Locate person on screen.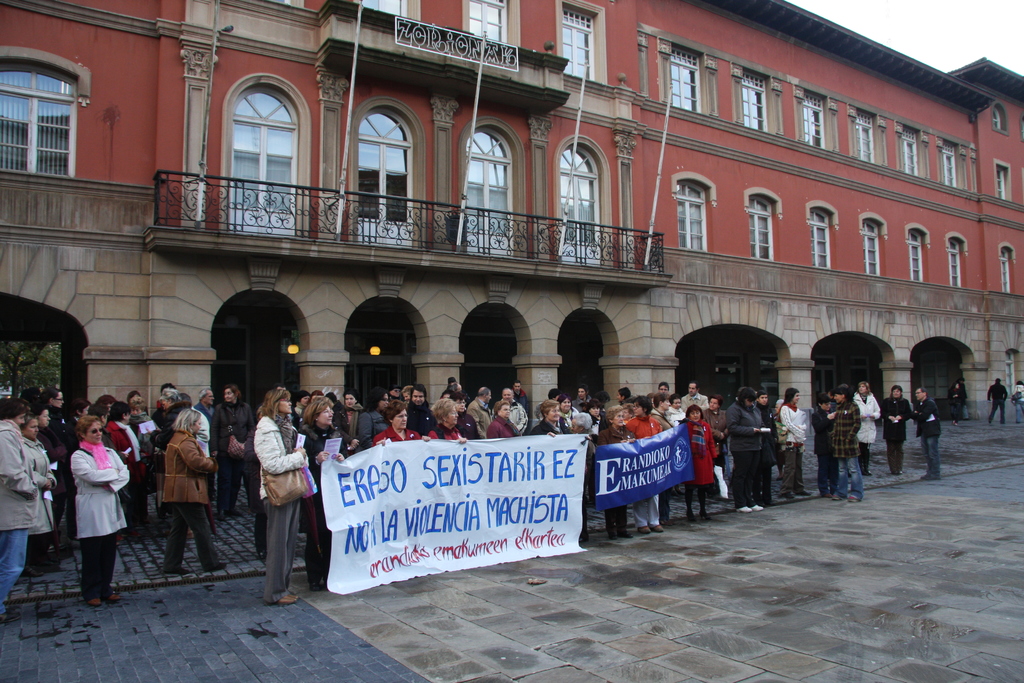
On screen at [362, 387, 399, 453].
